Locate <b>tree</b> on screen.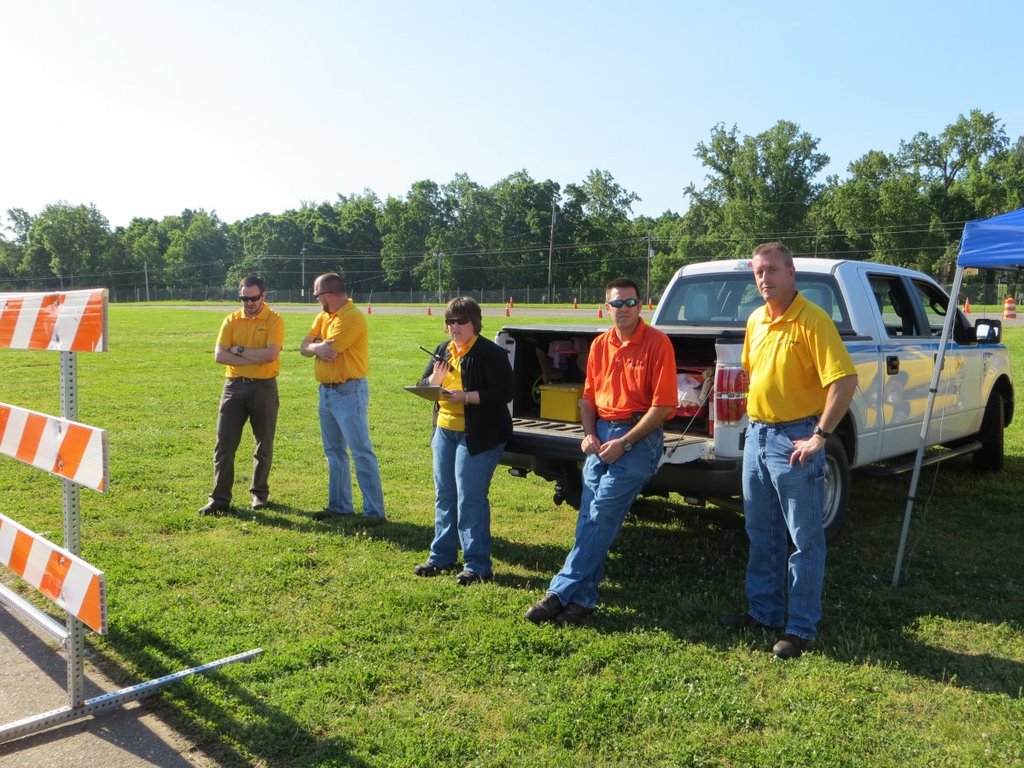
On screen at select_region(680, 112, 829, 244).
